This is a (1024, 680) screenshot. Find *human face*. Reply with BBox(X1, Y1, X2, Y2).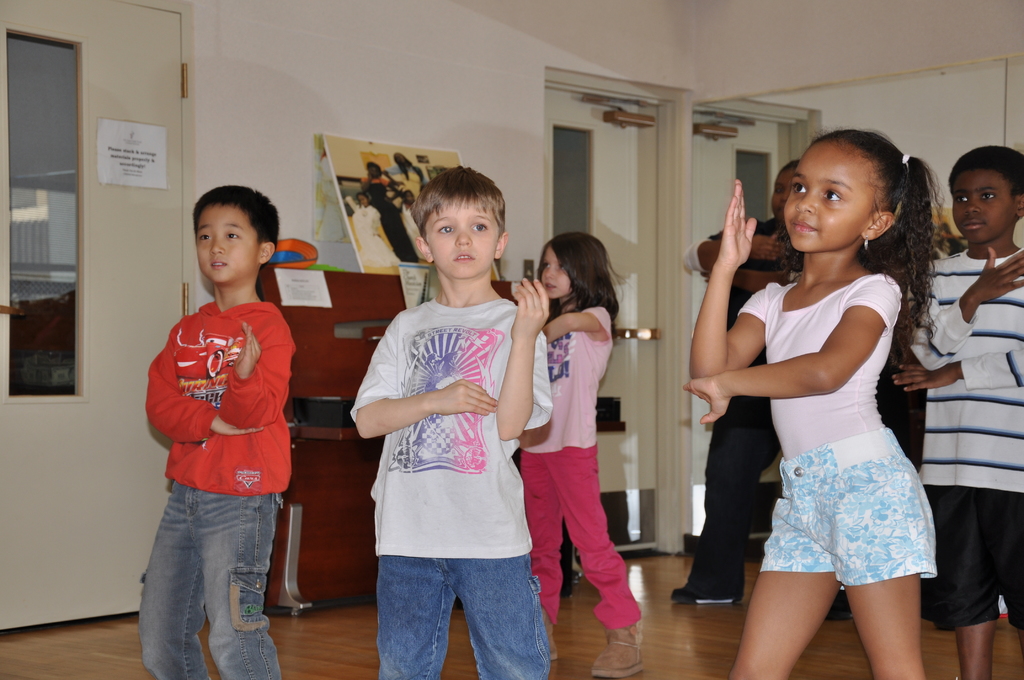
BBox(948, 166, 1023, 245).
